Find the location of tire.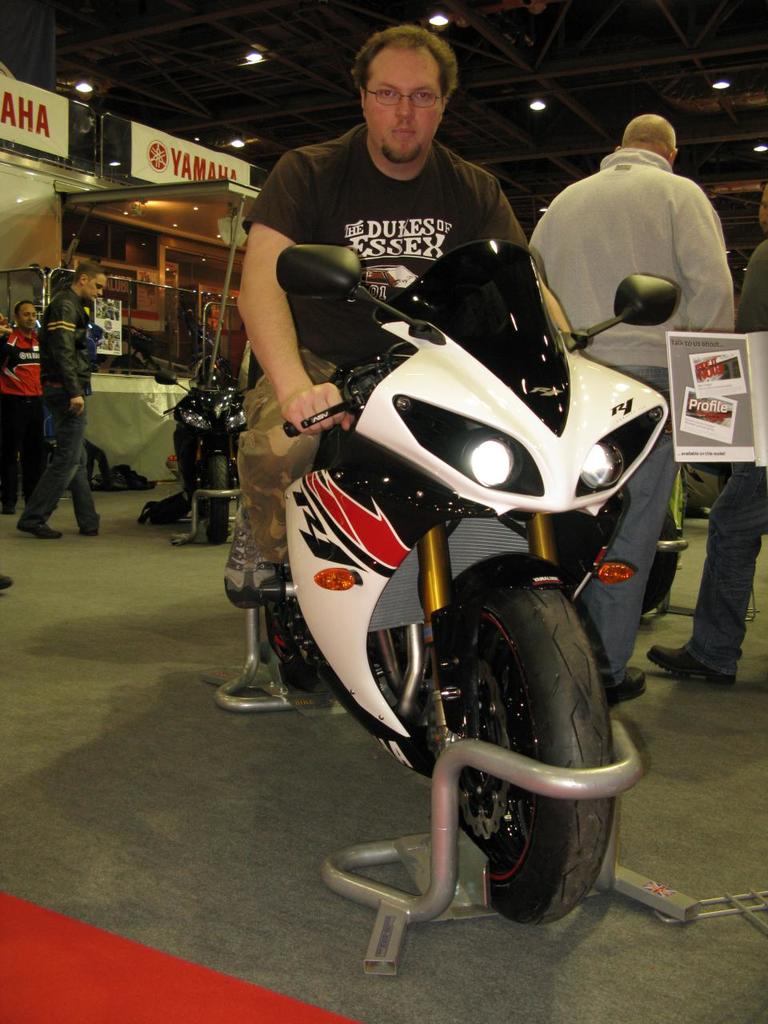
Location: locate(256, 477, 357, 693).
